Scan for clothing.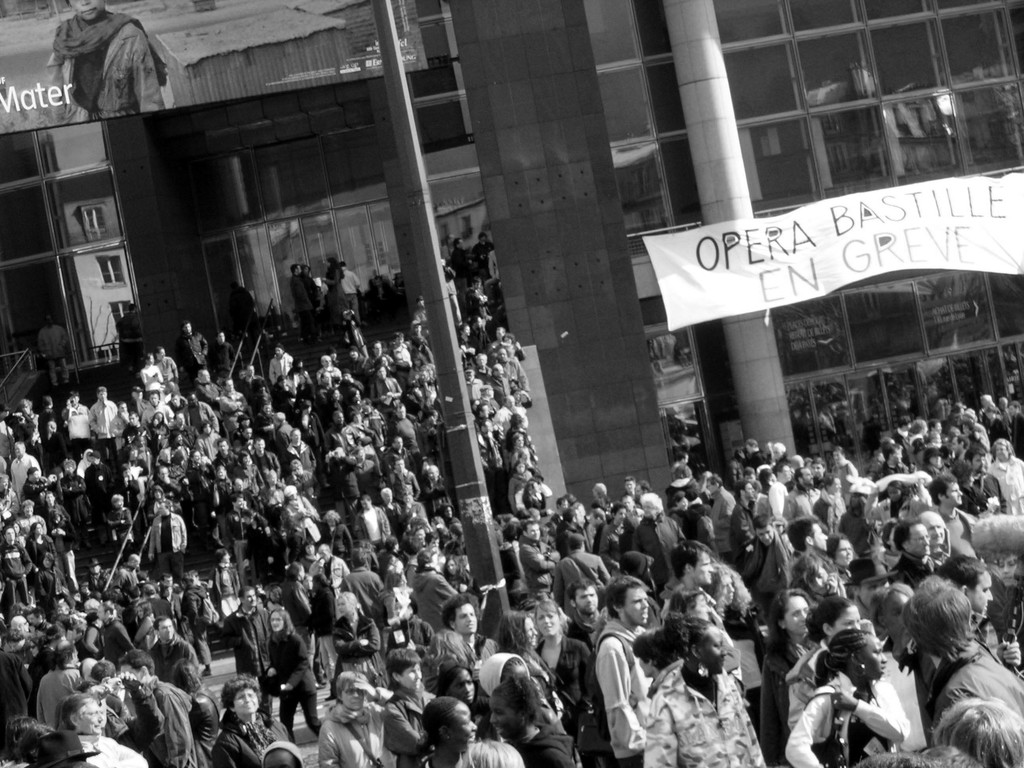
Scan result: bbox(329, 612, 386, 691).
